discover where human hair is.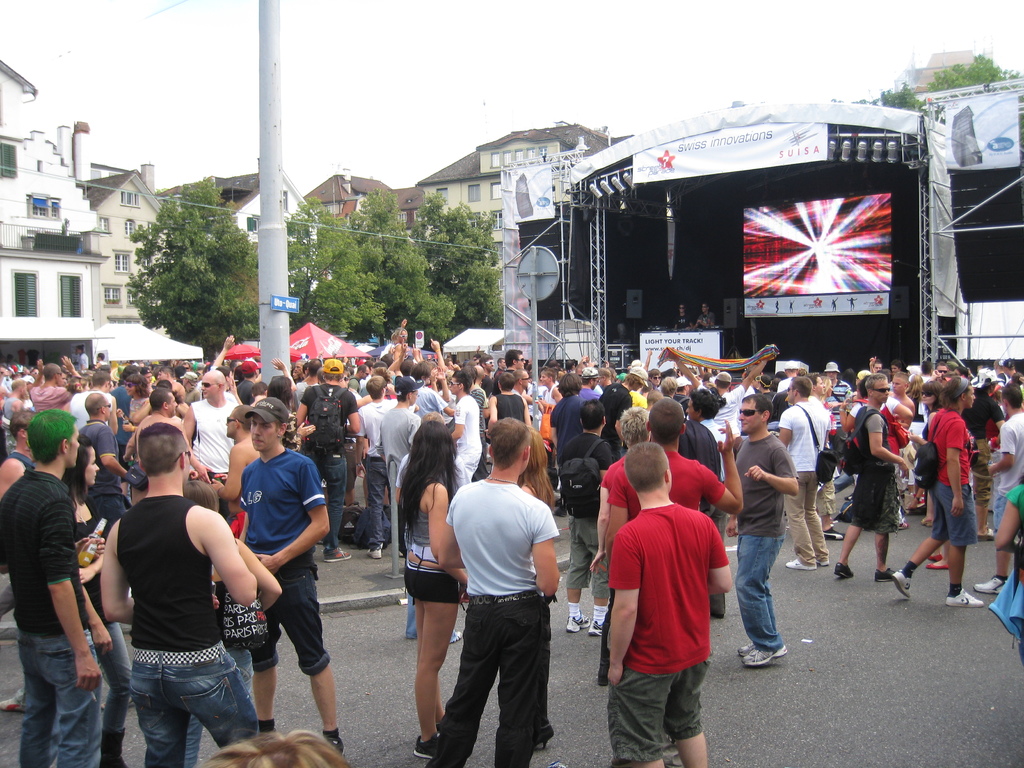
Discovered at x1=943, y1=376, x2=973, y2=409.
